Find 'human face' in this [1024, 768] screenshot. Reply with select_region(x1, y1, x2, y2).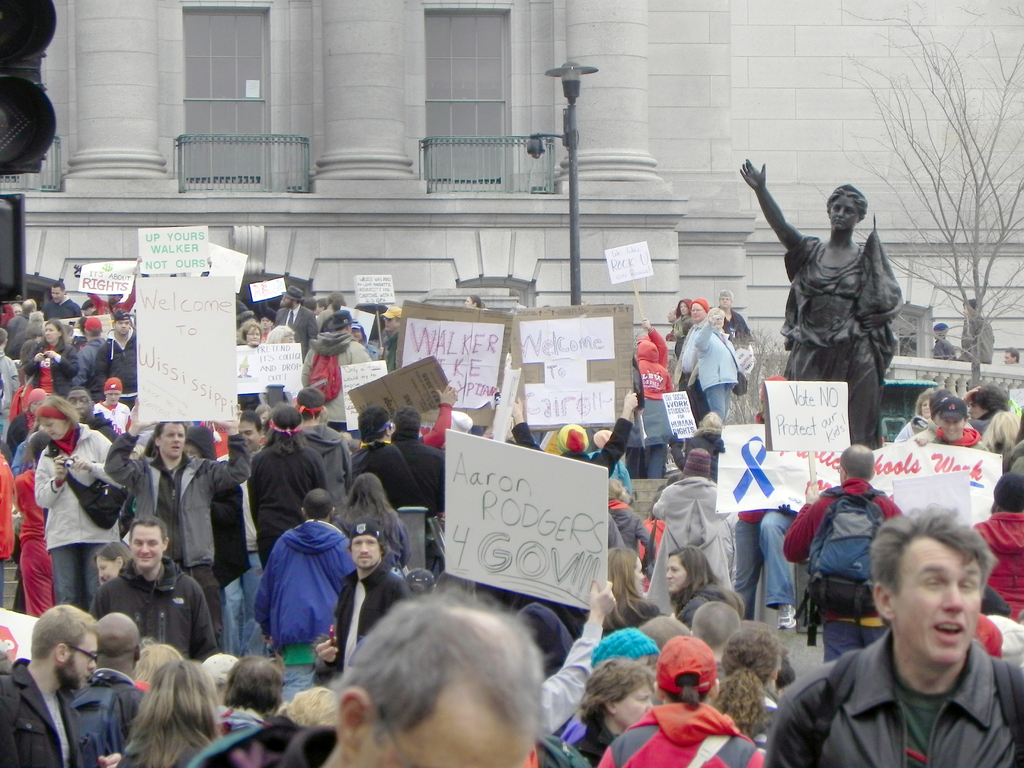
select_region(943, 415, 963, 438).
